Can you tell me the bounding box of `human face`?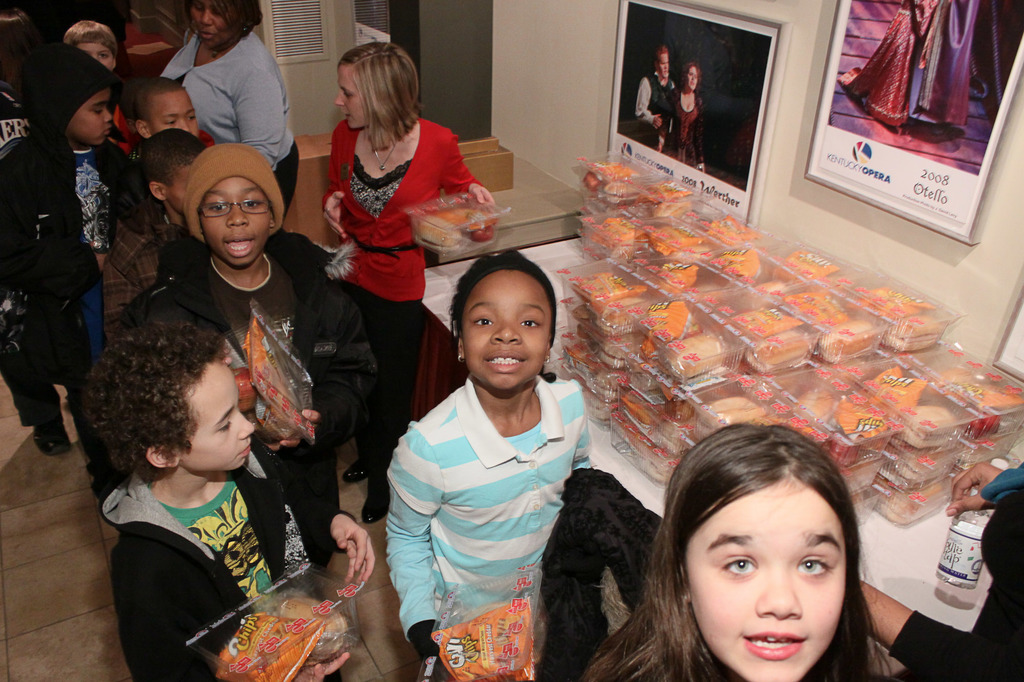
bbox=[335, 65, 369, 132].
